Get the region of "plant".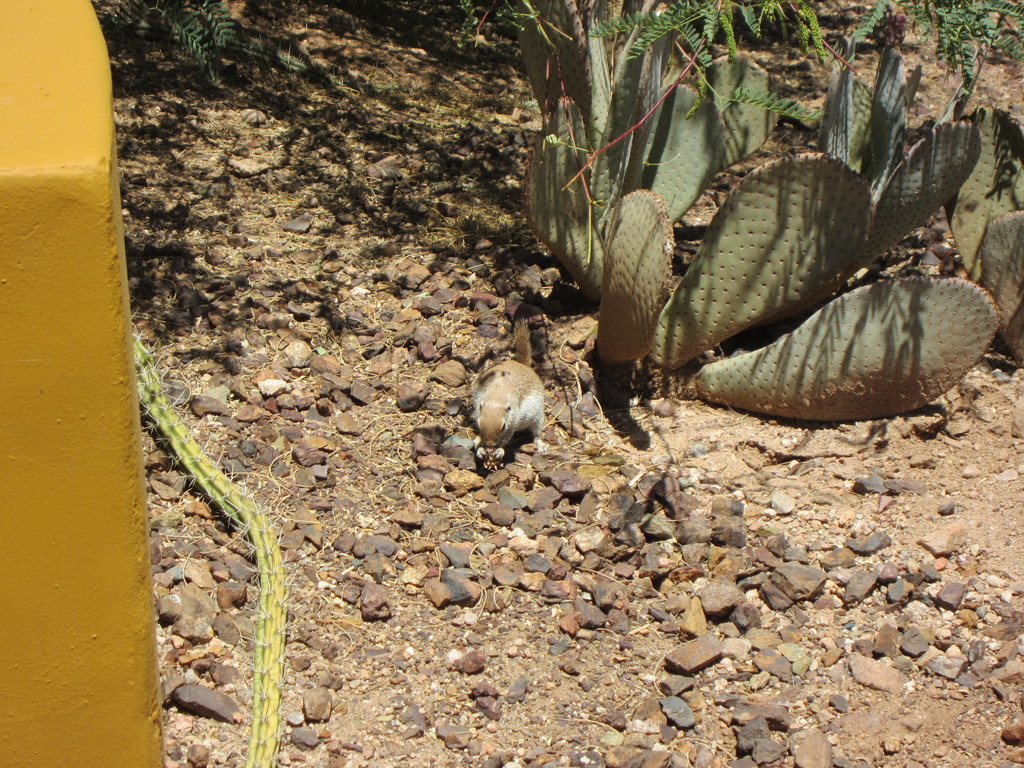
crop(483, 44, 1014, 437).
